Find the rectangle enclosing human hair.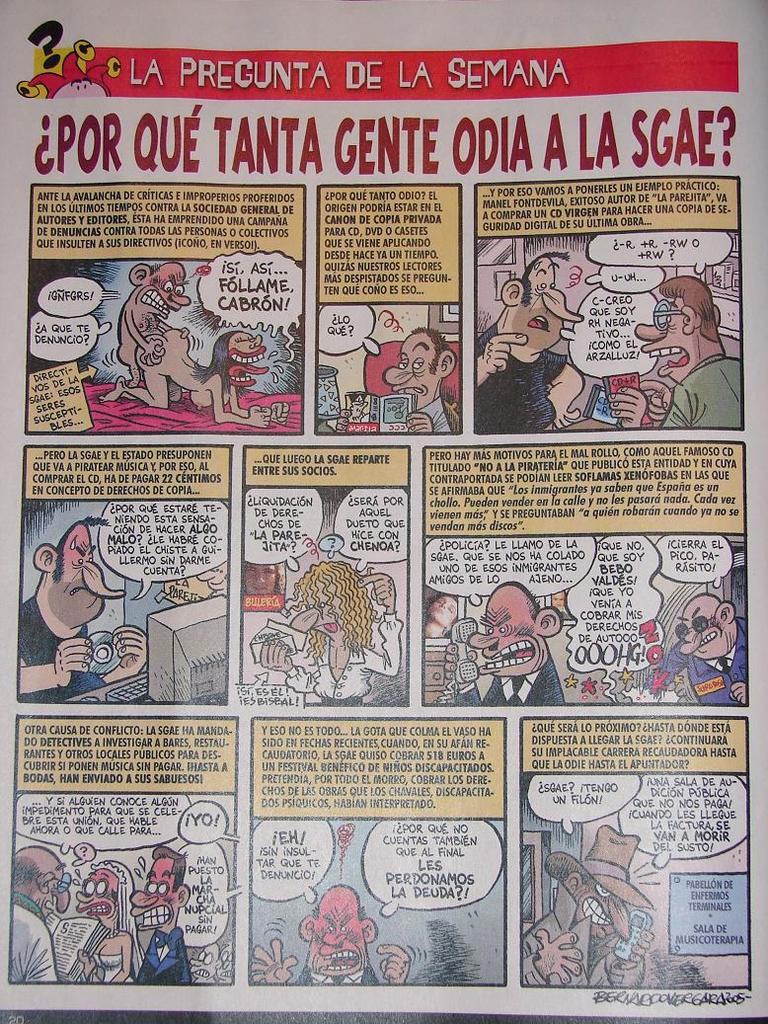
box(150, 845, 190, 890).
